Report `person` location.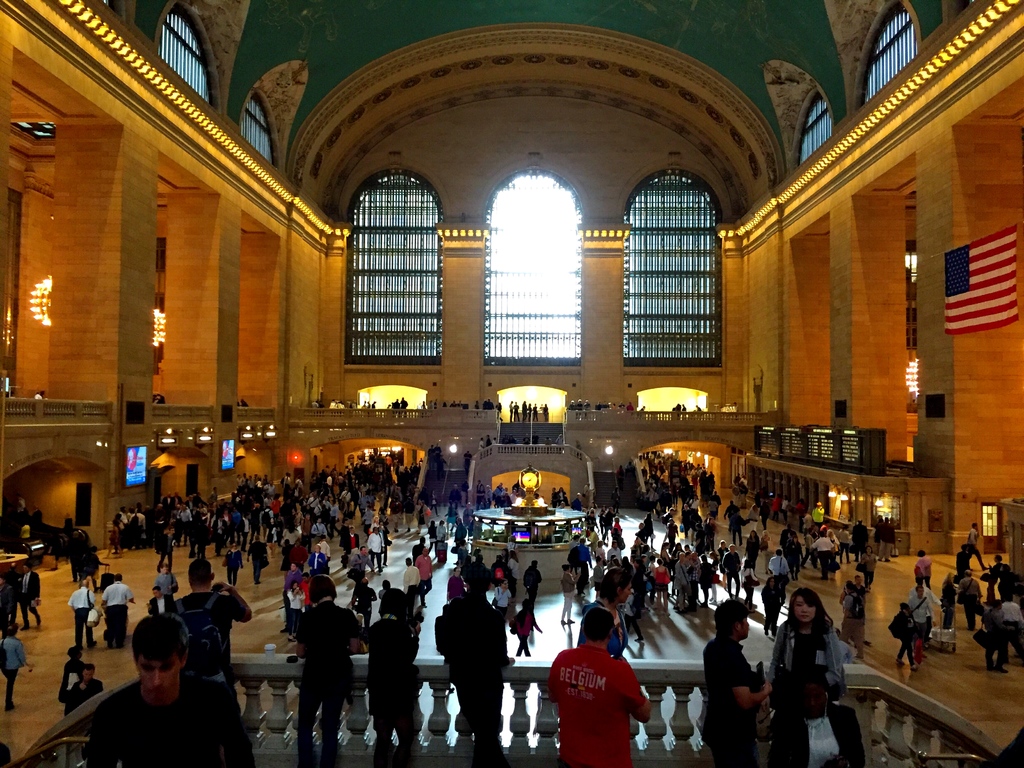
Report: (916,549,934,579).
